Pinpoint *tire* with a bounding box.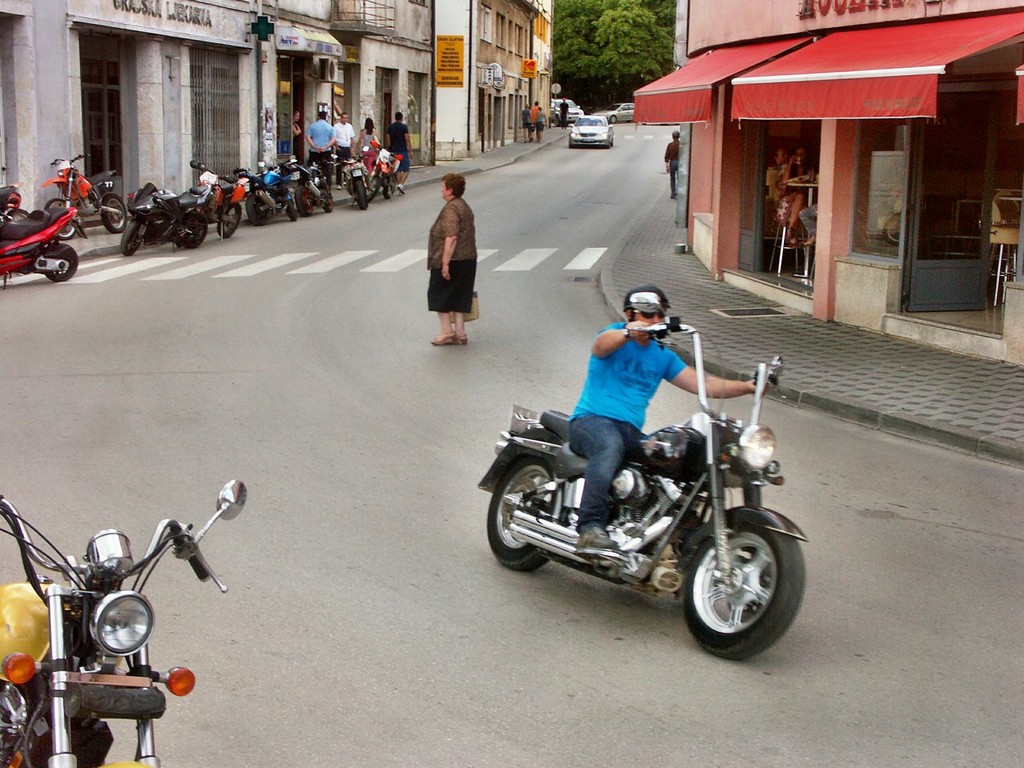
(left=182, top=214, right=209, bottom=248).
